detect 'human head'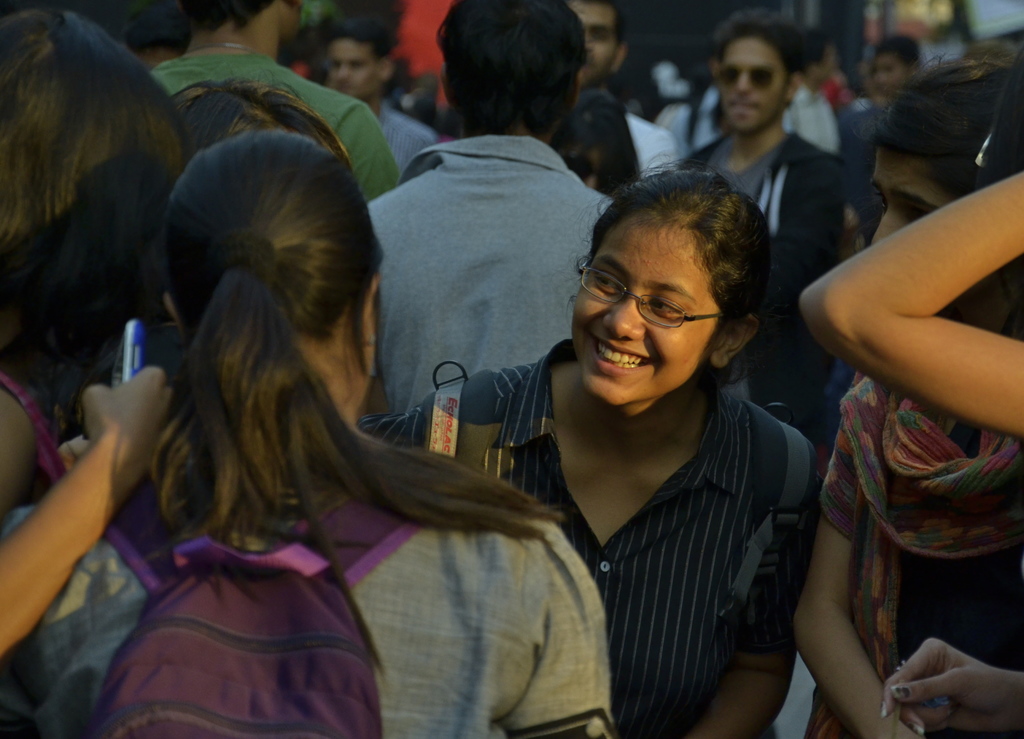
867/31/916/98
